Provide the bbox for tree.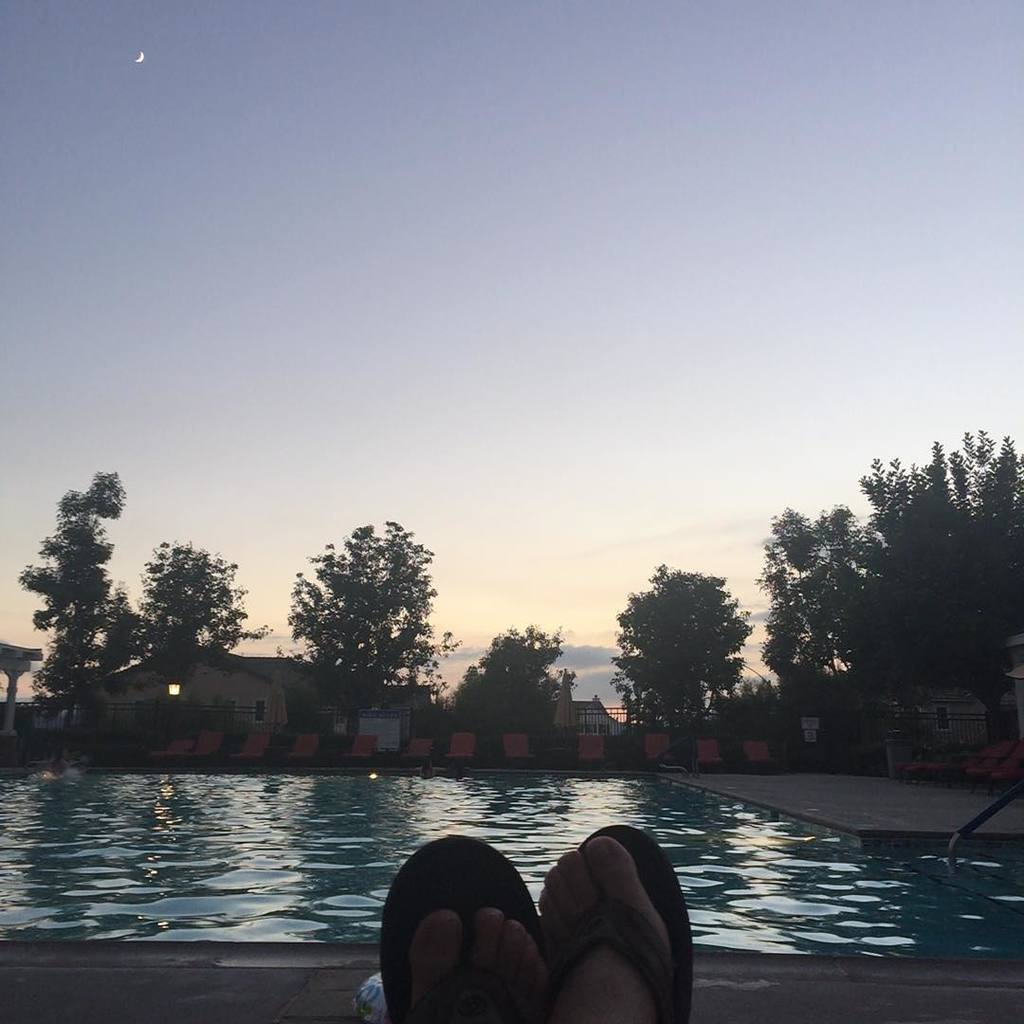
bbox(131, 541, 253, 667).
